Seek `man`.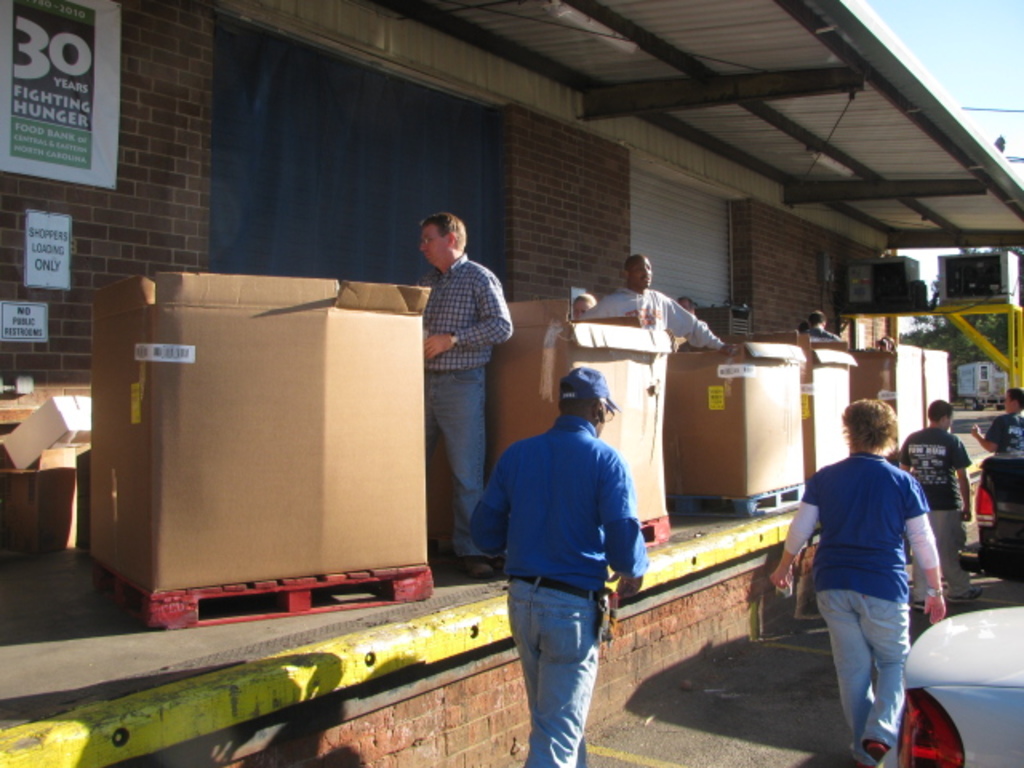
Rect(483, 365, 650, 744).
